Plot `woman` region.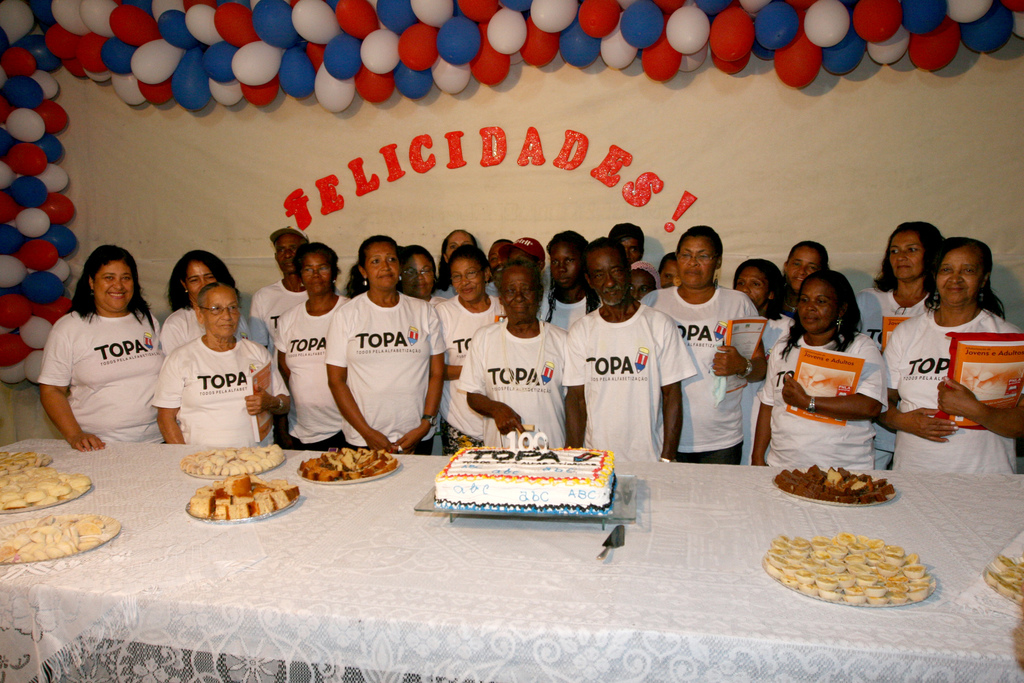
Plotted at bbox(398, 245, 438, 303).
